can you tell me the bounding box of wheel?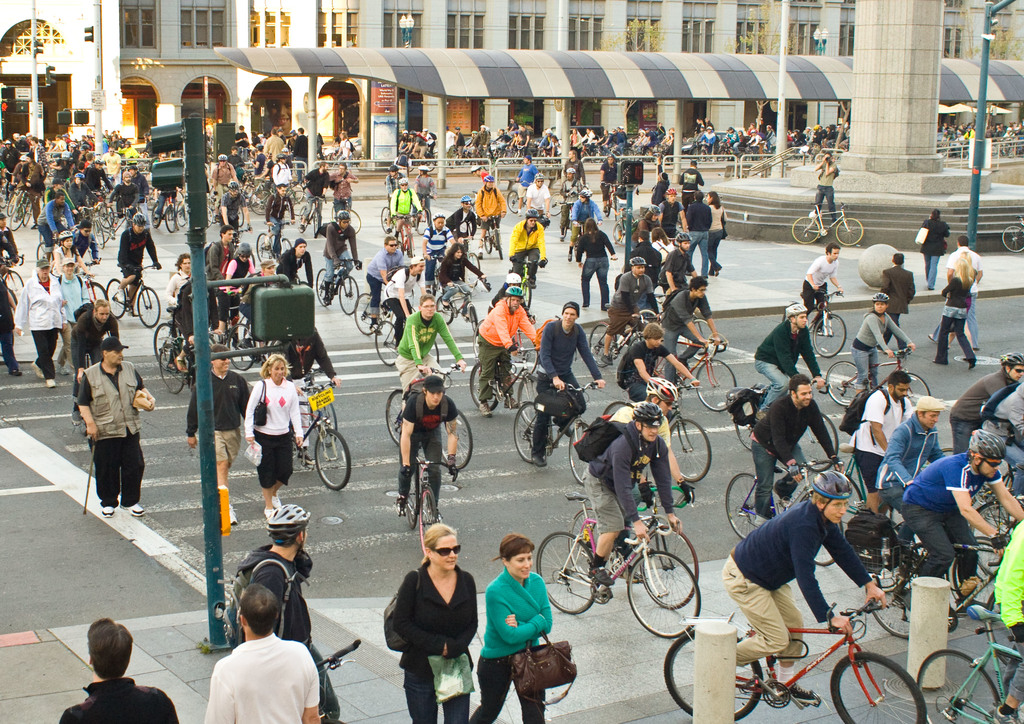
380/389/409/449.
